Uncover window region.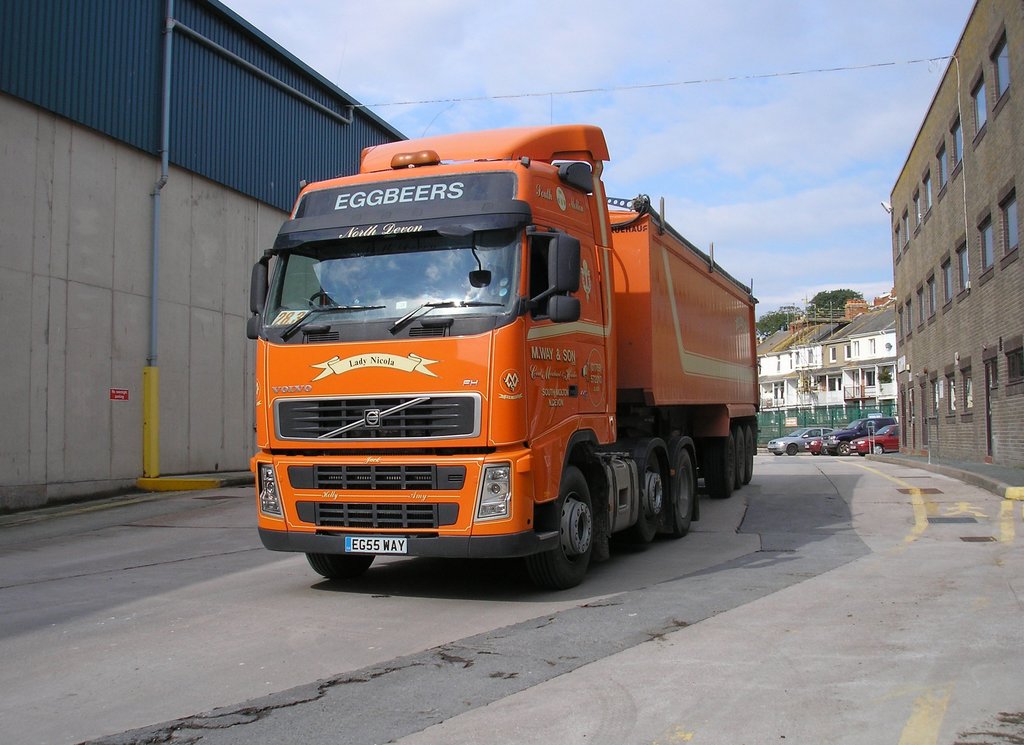
Uncovered: (x1=920, y1=167, x2=934, y2=215).
